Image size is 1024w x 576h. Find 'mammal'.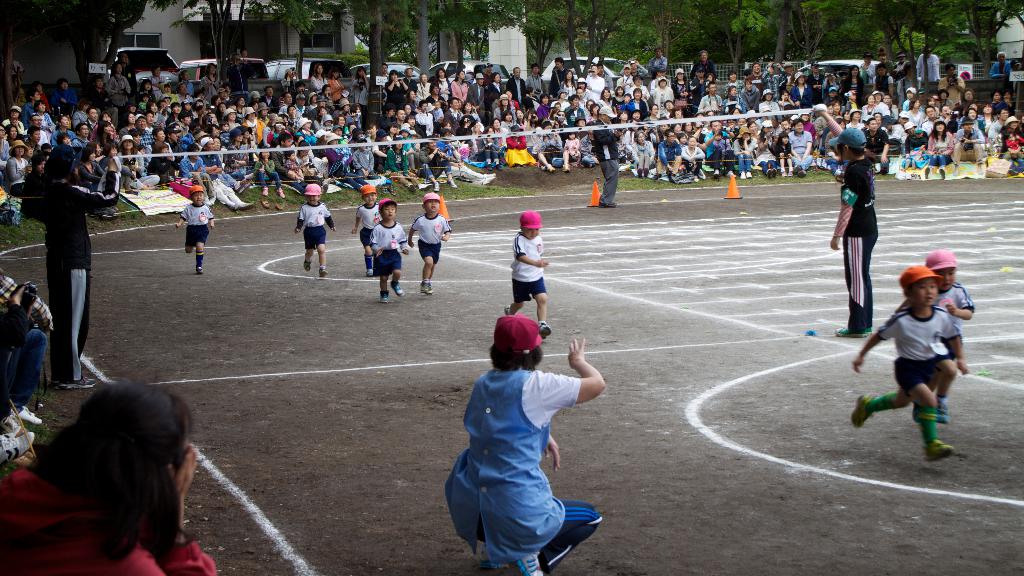
left=407, top=190, right=449, bottom=293.
